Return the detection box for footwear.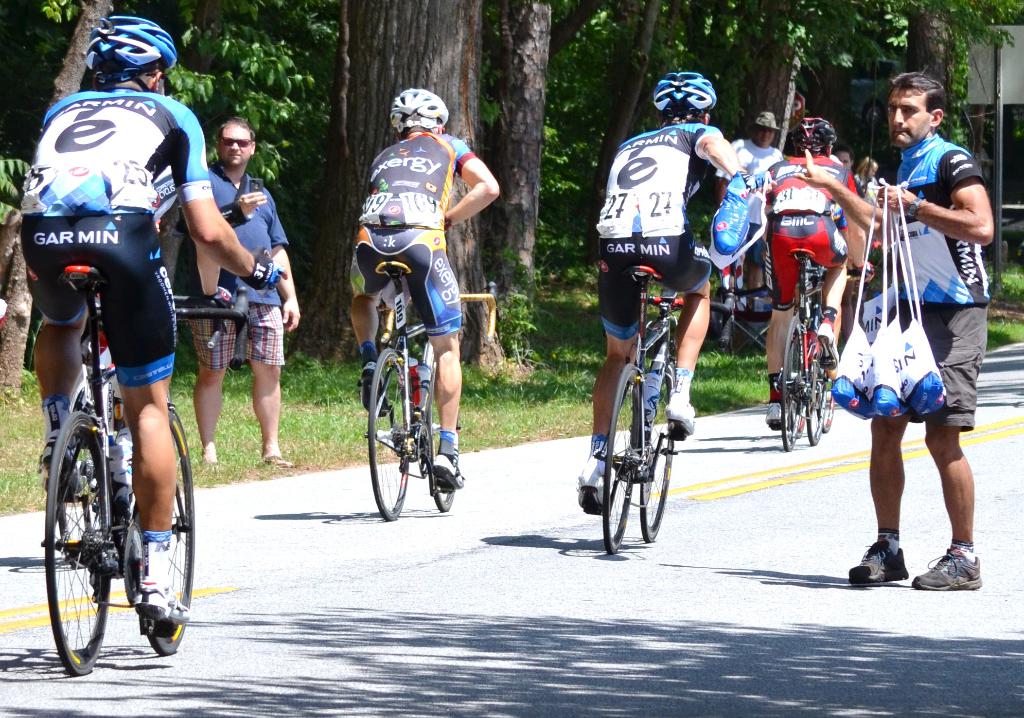
l=357, t=361, r=388, b=416.
